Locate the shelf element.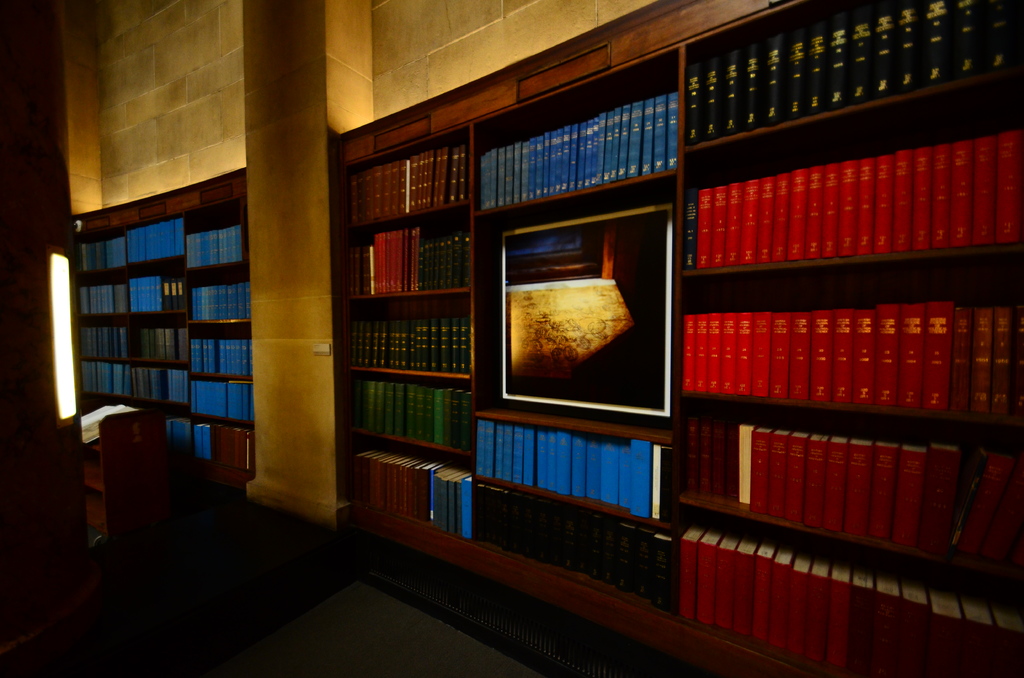
Element bbox: 664 271 1023 444.
